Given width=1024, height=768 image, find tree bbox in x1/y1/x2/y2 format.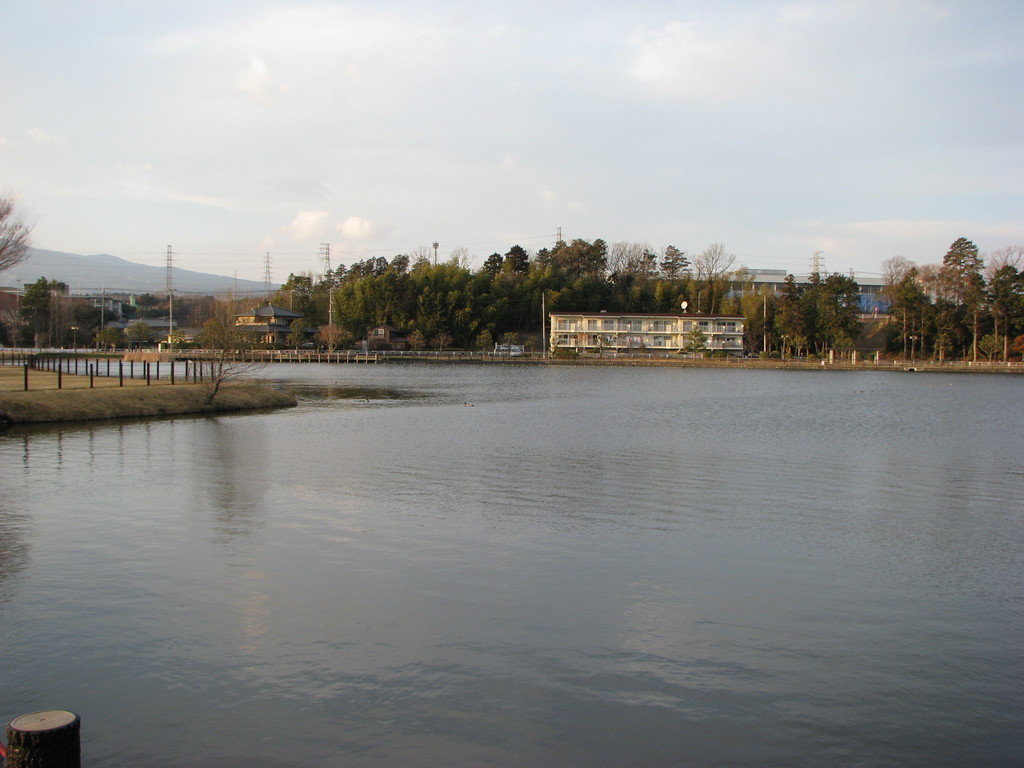
314/324/350/362.
